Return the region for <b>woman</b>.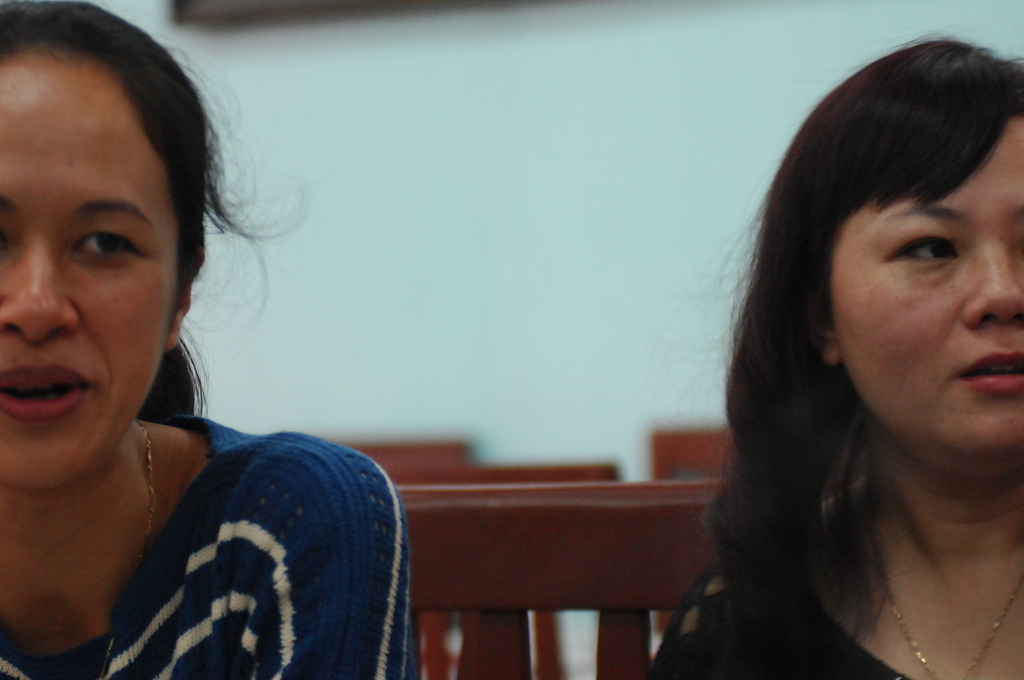
locate(0, 30, 381, 671).
